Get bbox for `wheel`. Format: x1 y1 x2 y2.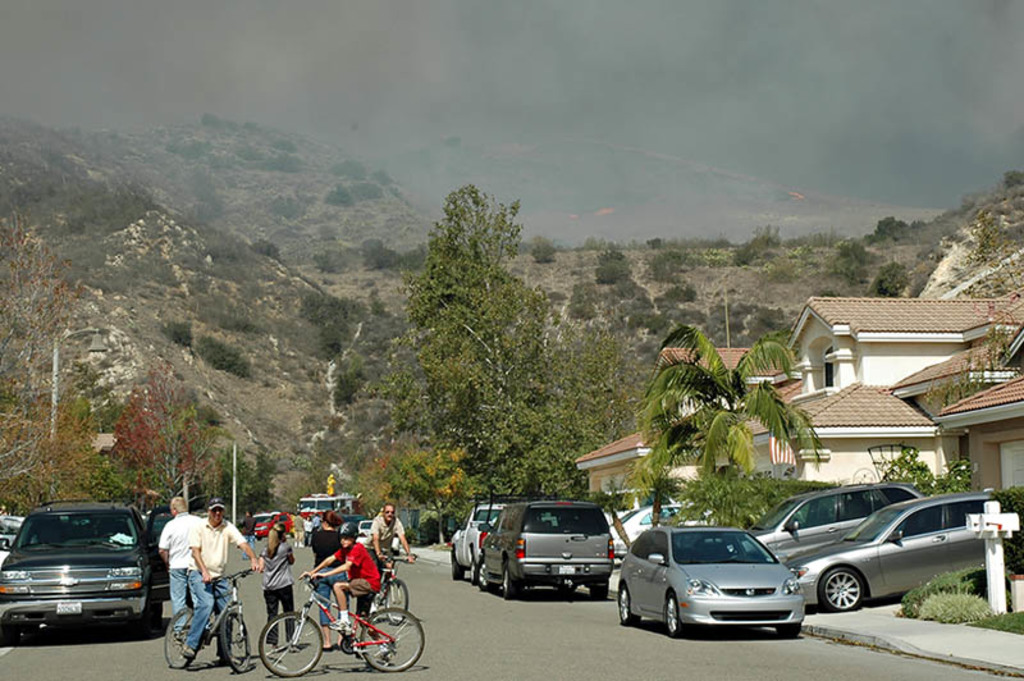
129 605 151 636.
